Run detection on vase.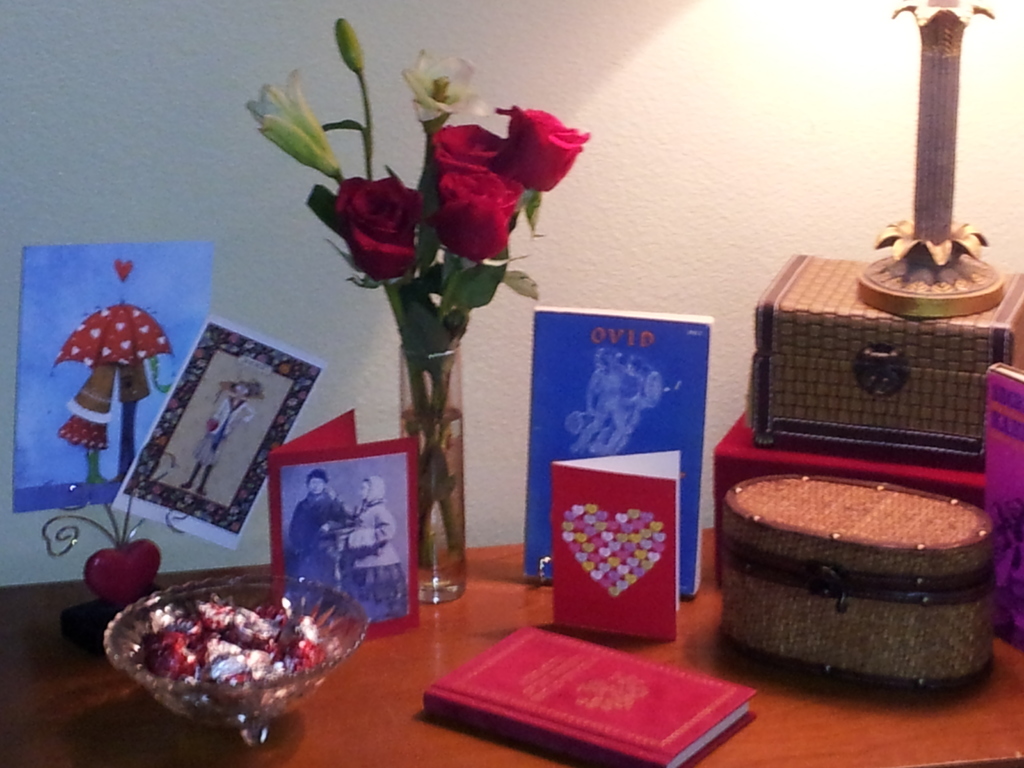
Result: x1=396, y1=340, x2=465, y2=602.
